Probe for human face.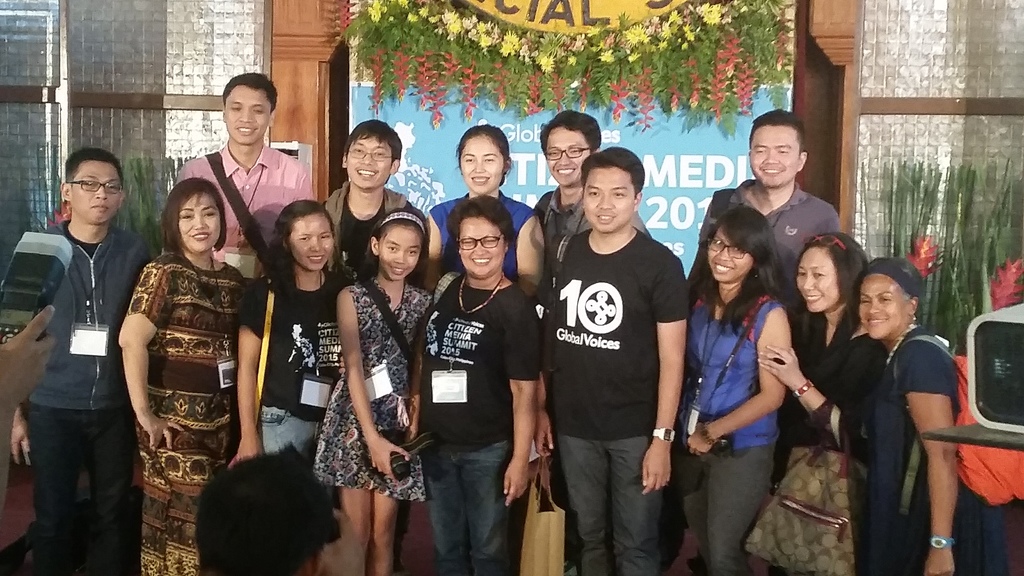
Probe result: (x1=70, y1=162, x2=123, y2=223).
